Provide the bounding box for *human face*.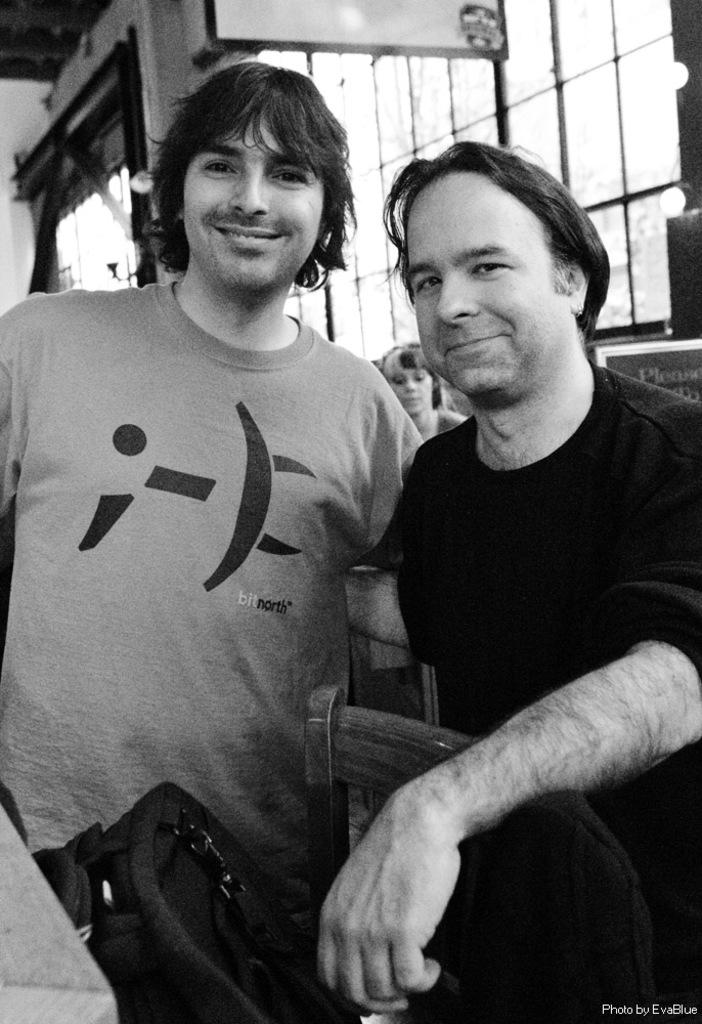
box=[188, 105, 326, 289].
